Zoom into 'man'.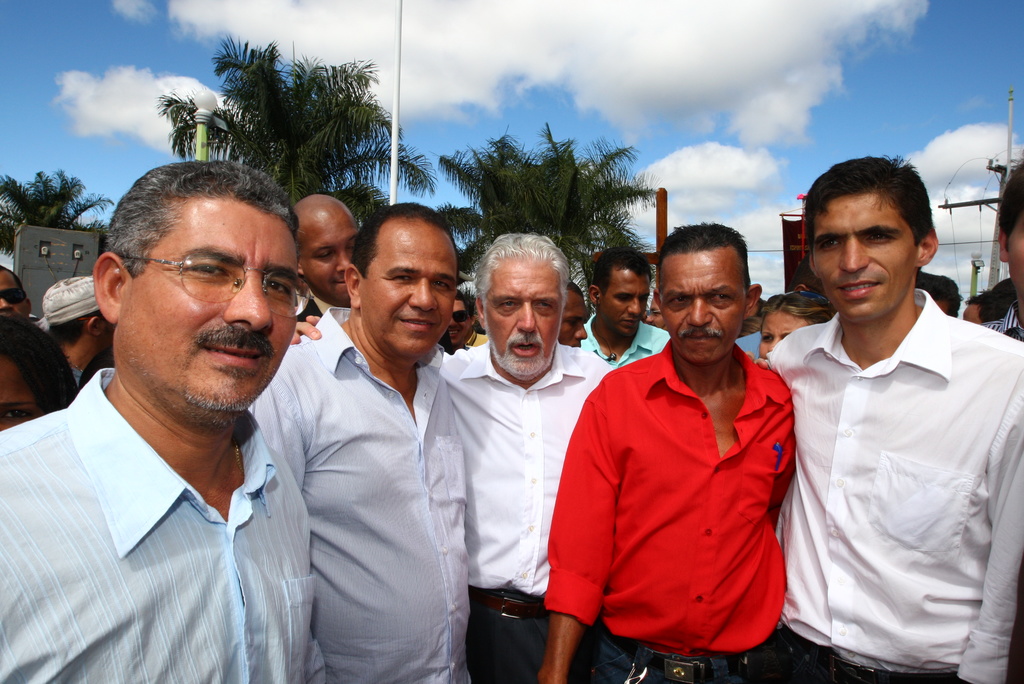
Zoom target: {"x1": 36, "y1": 273, "x2": 113, "y2": 385}.
